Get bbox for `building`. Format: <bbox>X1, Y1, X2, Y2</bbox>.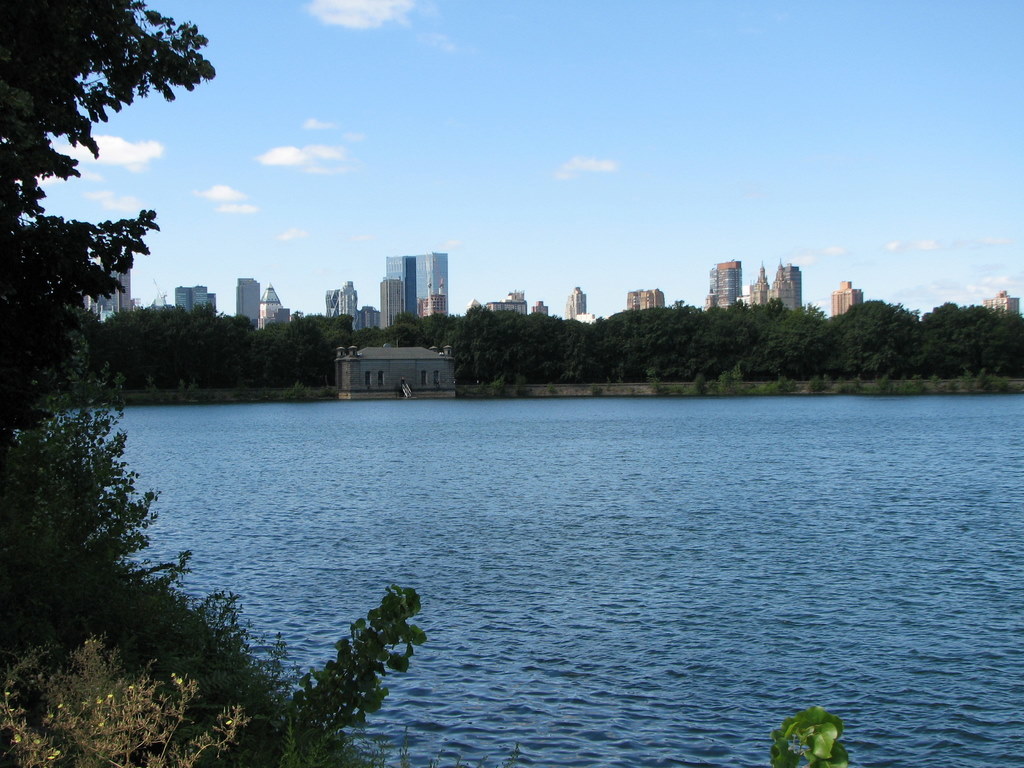
<bbox>315, 274, 355, 311</bbox>.
